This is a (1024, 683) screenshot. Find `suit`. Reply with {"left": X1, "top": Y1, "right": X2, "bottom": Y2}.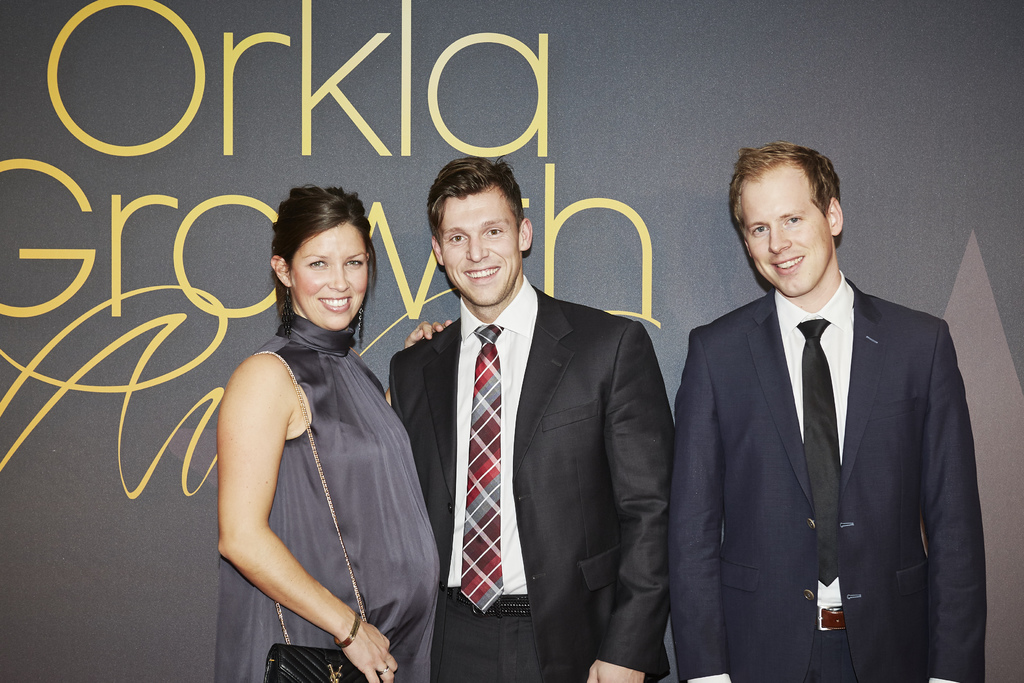
{"left": 665, "top": 293, "right": 991, "bottom": 678}.
